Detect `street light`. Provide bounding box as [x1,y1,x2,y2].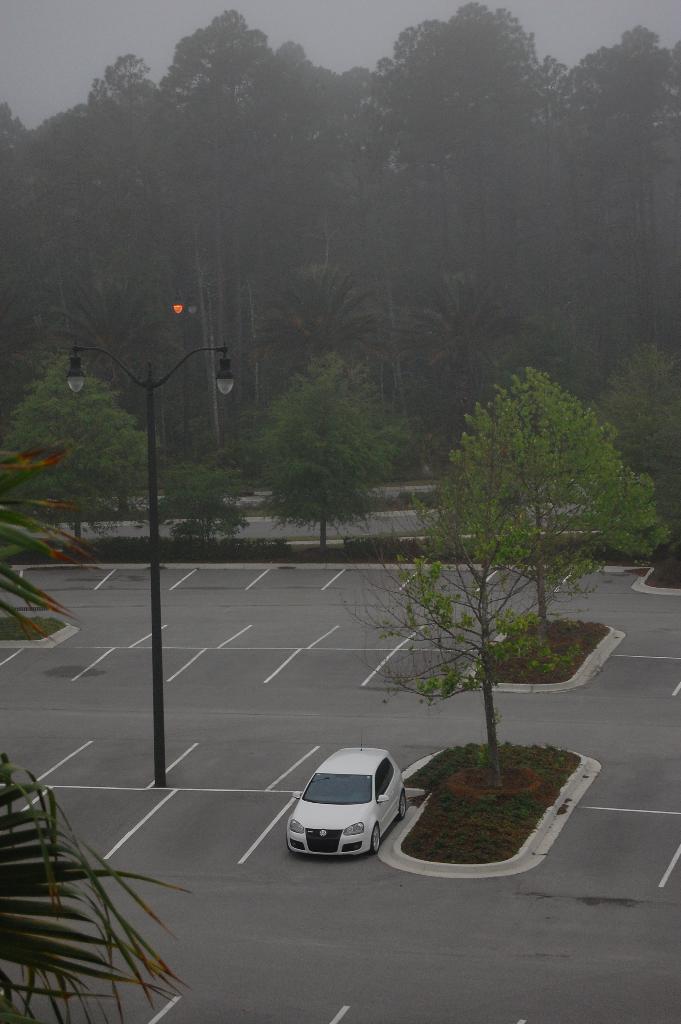
[64,343,237,787].
